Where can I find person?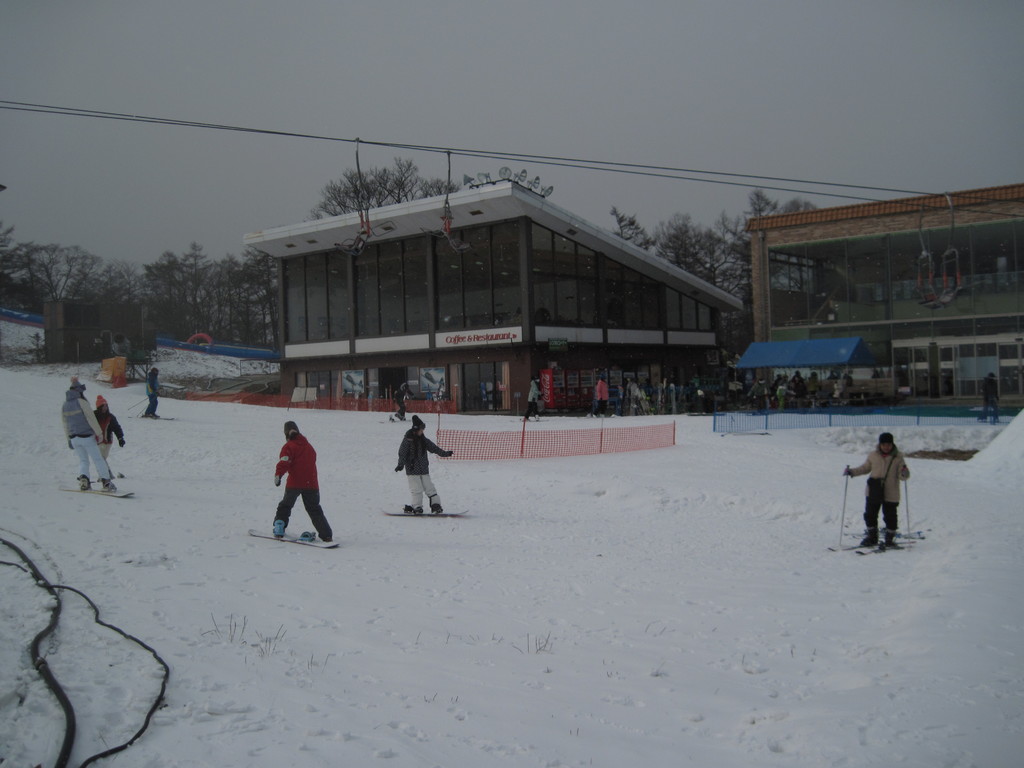
You can find it at BBox(269, 417, 333, 549).
